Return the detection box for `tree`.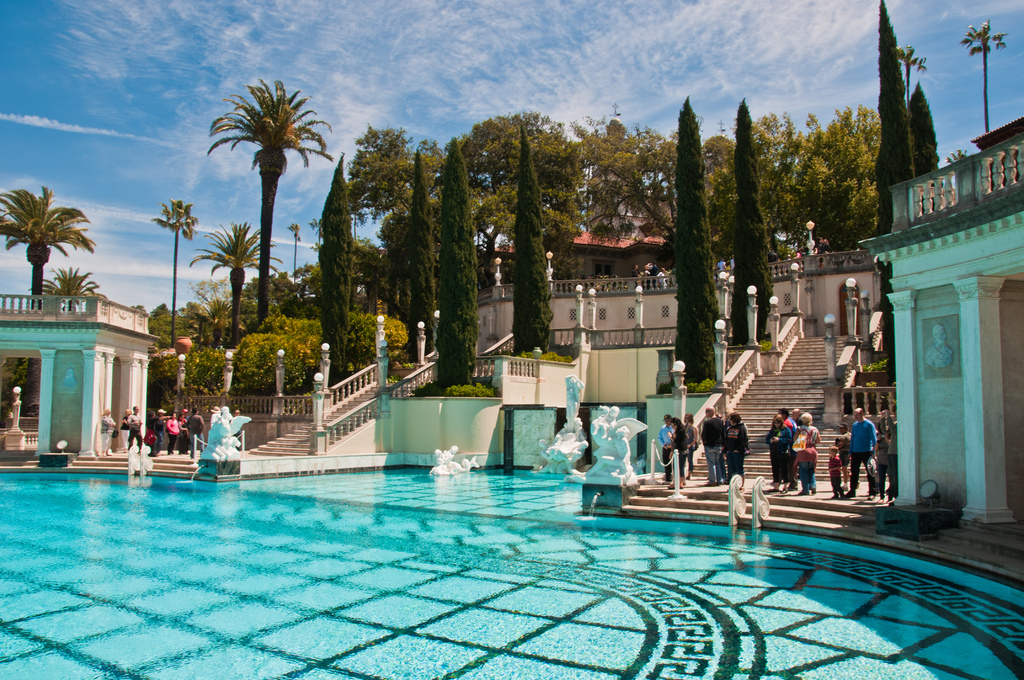
left=404, top=152, right=446, bottom=360.
